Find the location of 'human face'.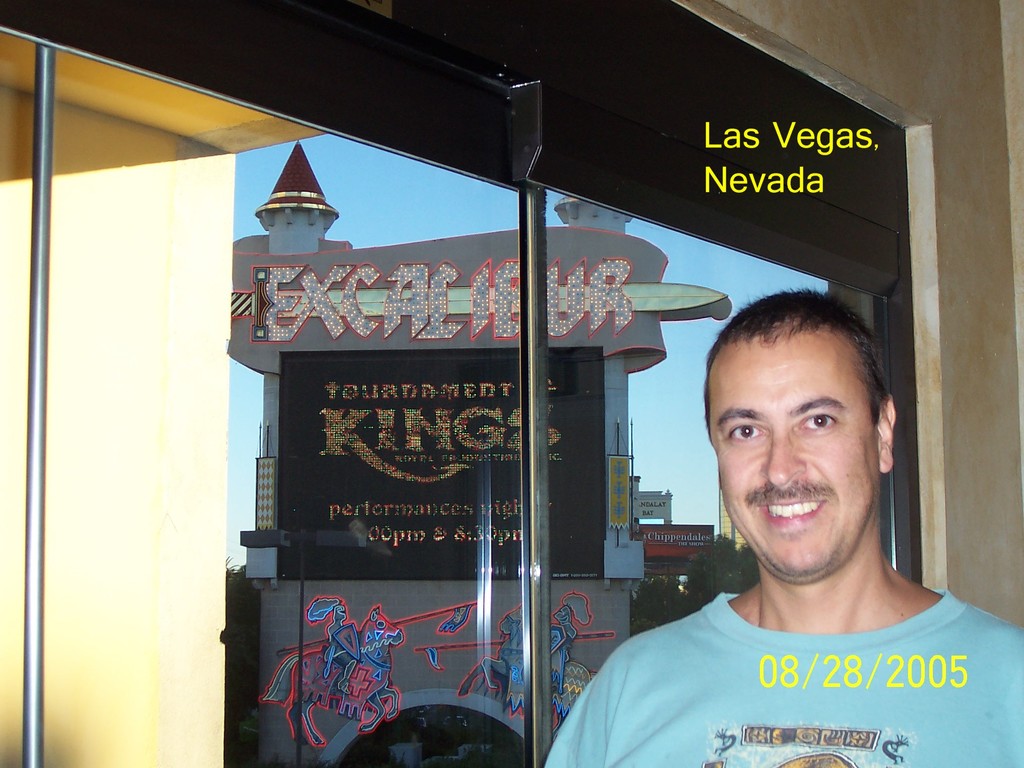
Location: {"x1": 698, "y1": 323, "x2": 873, "y2": 586}.
